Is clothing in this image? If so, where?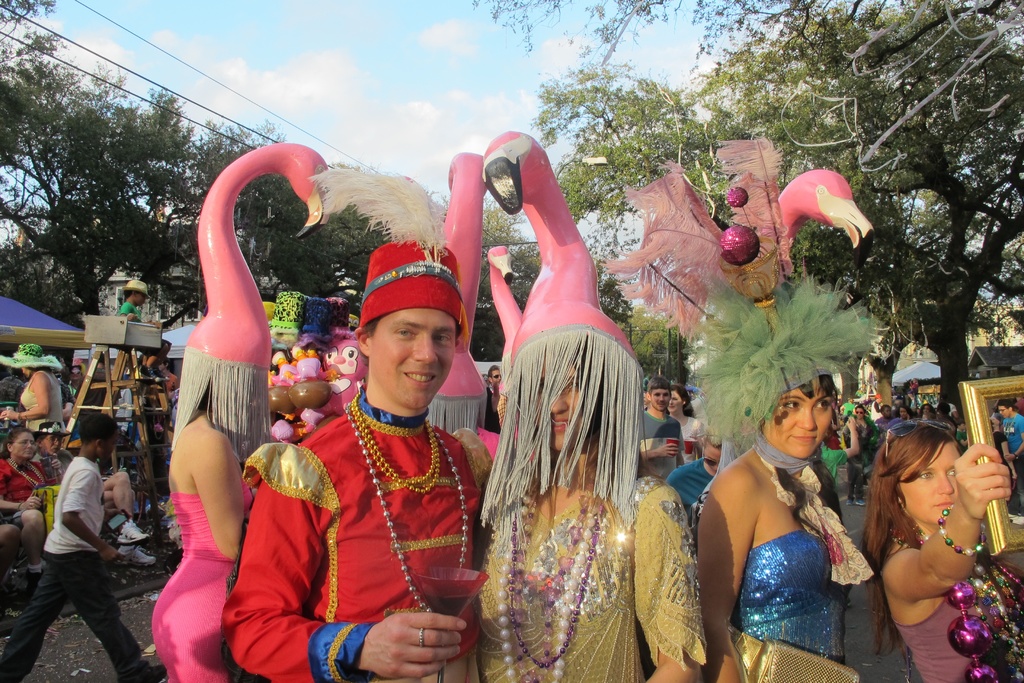
Yes, at bbox=(1002, 404, 1023, 498).
